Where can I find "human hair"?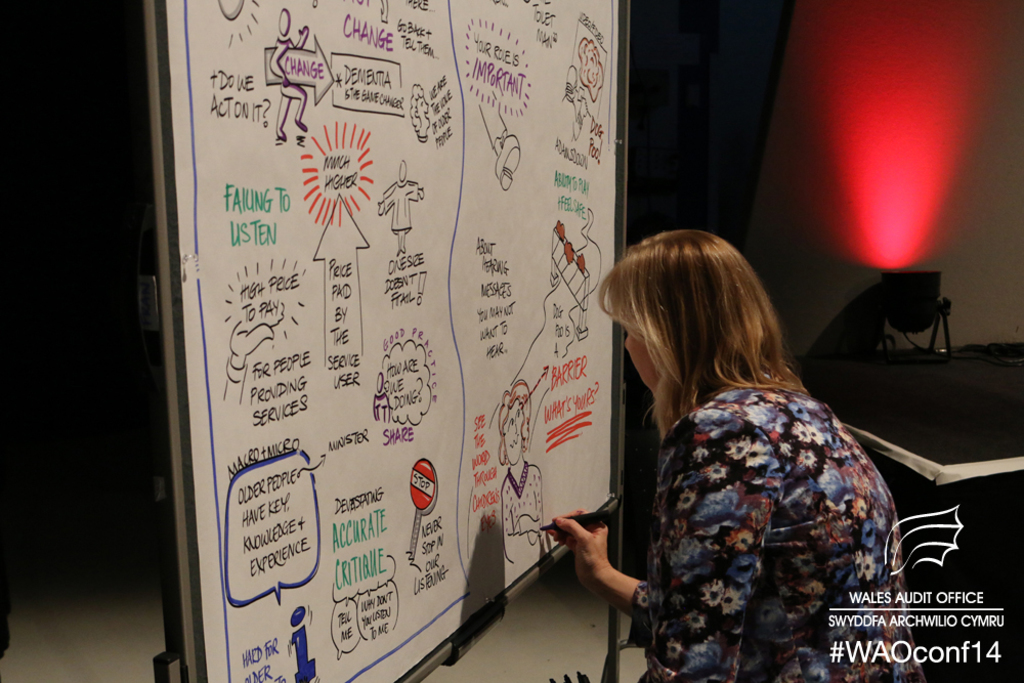
You can find it at 613:234:804:438.
